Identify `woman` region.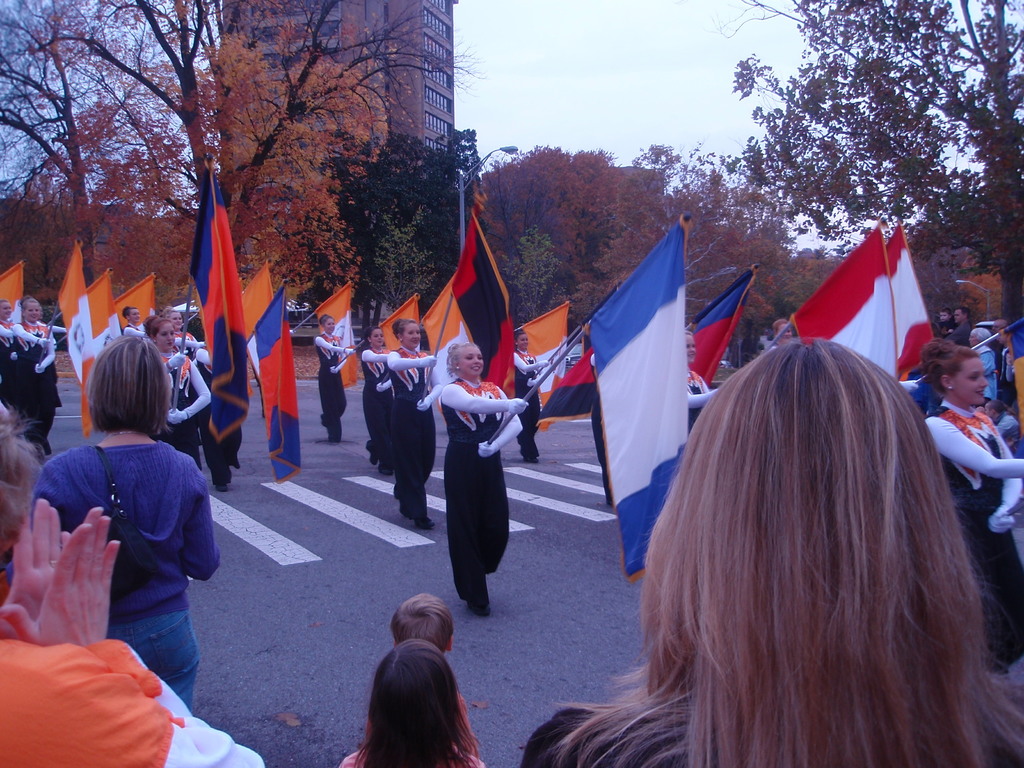
Region: 138/303/210/475.
